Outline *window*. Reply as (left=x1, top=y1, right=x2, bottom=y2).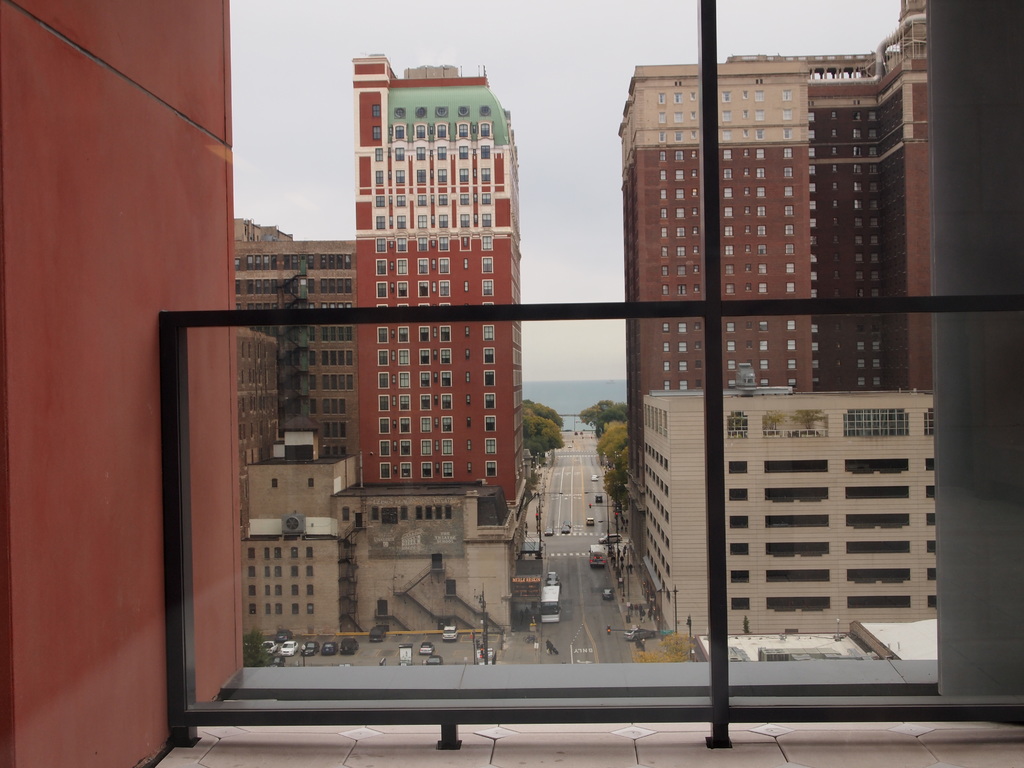
(left=459, top=167, right=470, bottom=182).
